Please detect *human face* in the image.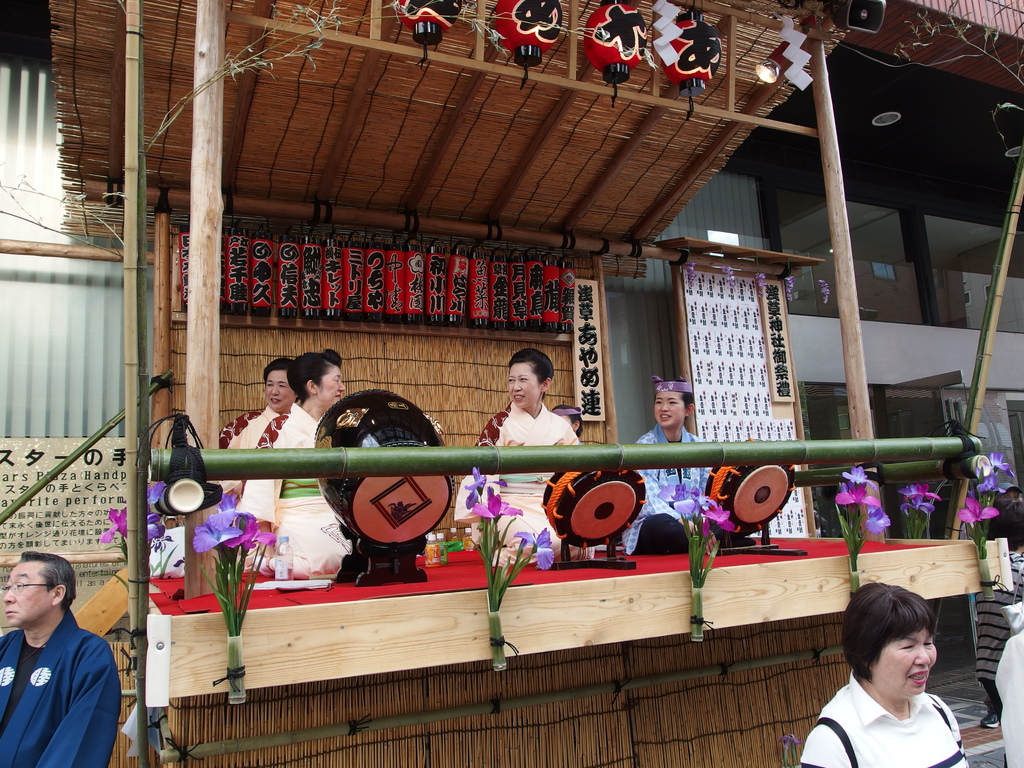
box(0, 559, 51, 625).
